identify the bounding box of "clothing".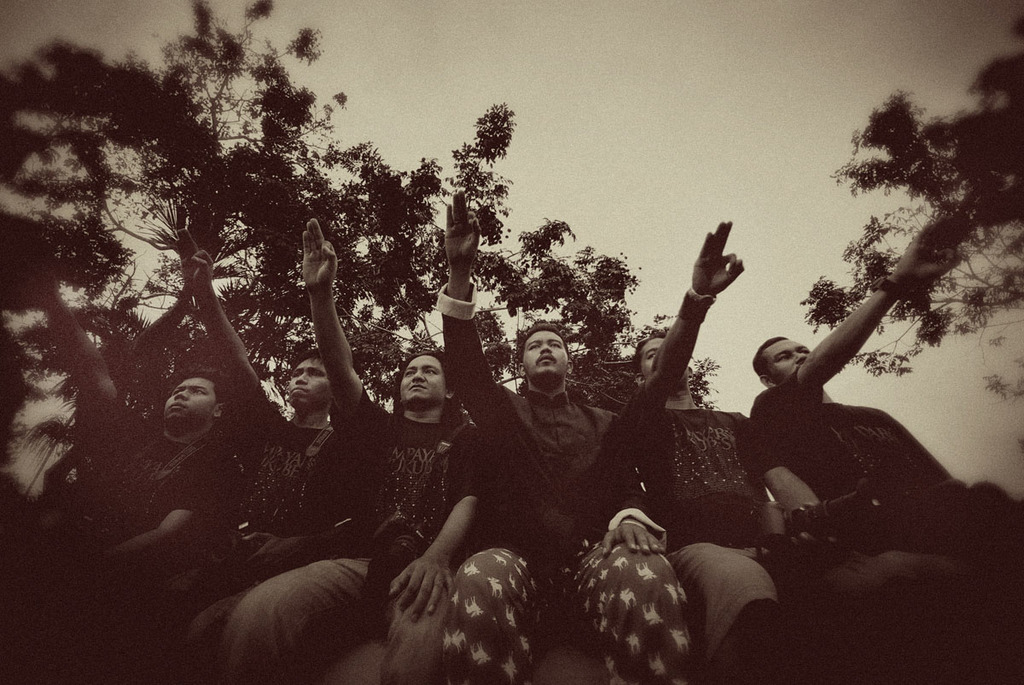
rect(420, 275, 695, 683).
